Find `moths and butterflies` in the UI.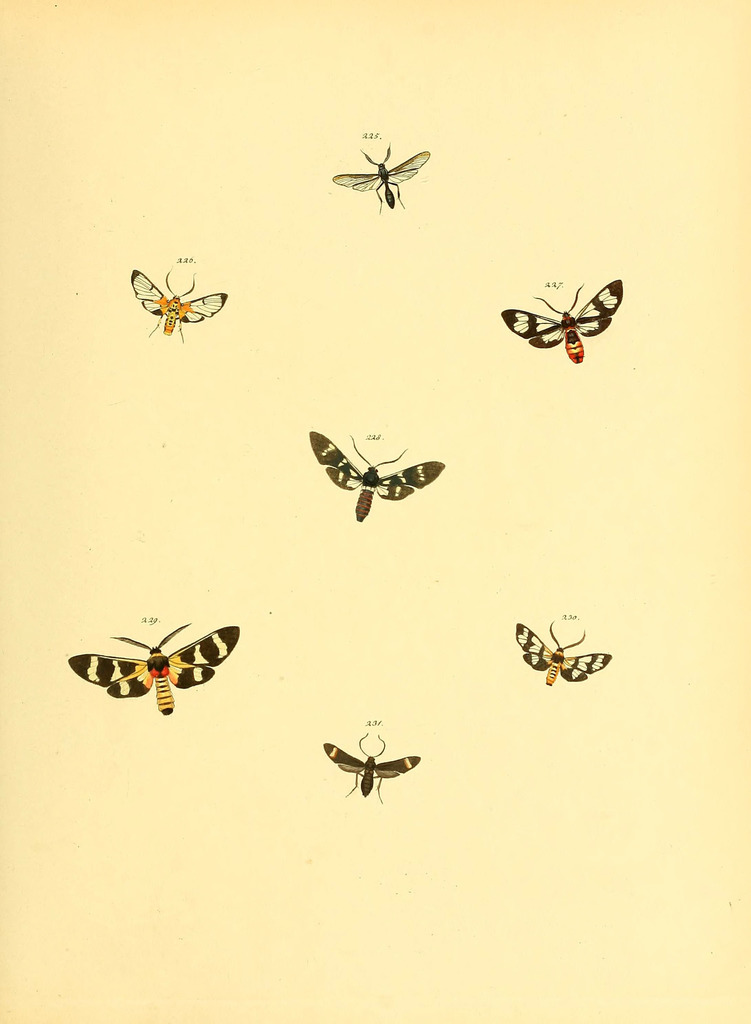
UI element at [x1=321, y1=731, x2=426, y2=803].
